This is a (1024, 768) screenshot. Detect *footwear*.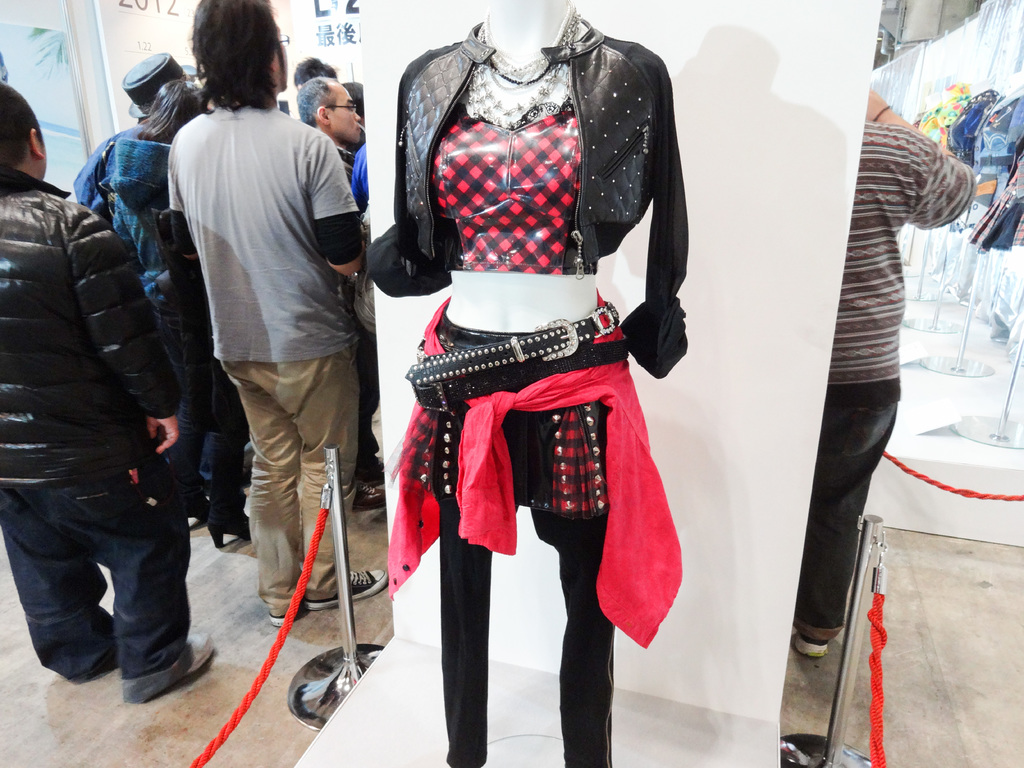
bbox=[312, 564, 390, 610].
